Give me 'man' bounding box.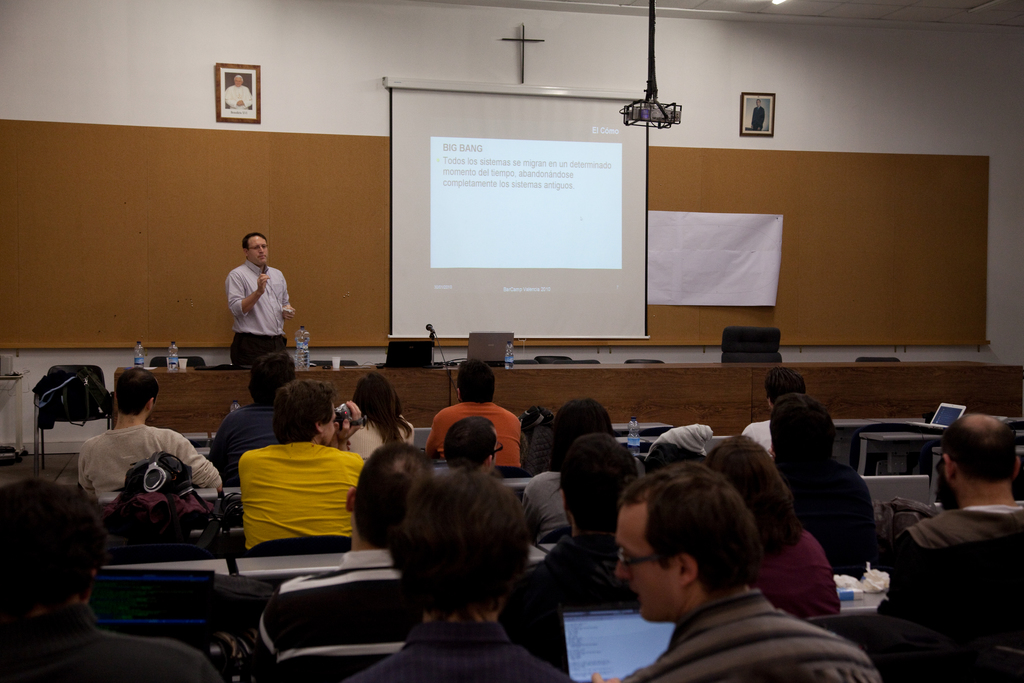
crop(355, 466, 576, 682).
